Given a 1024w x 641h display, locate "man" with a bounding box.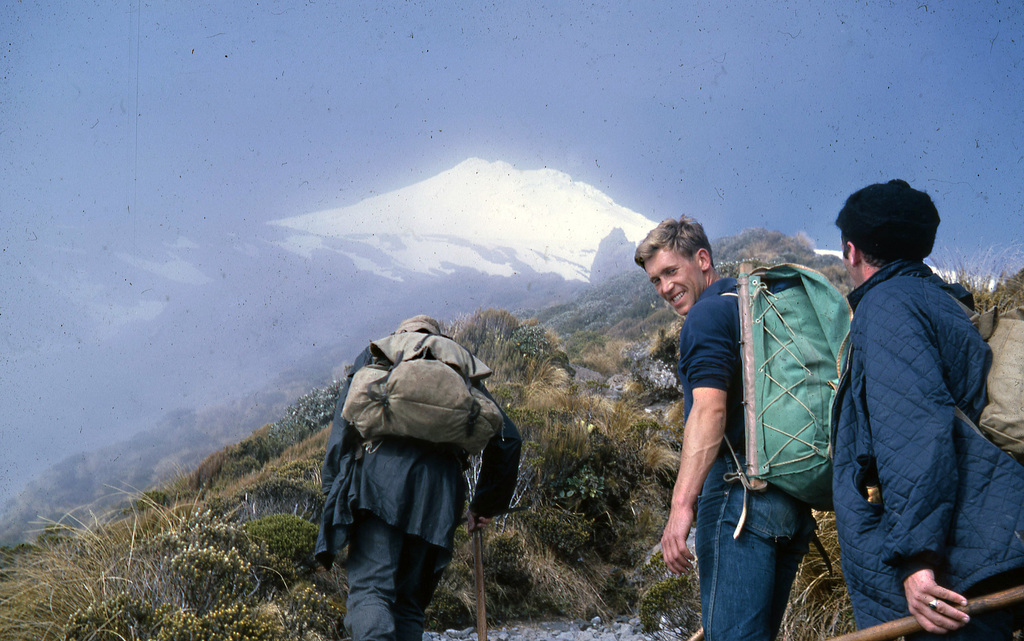
Located: x1=631, y1=214, x2=809, y2=640.
